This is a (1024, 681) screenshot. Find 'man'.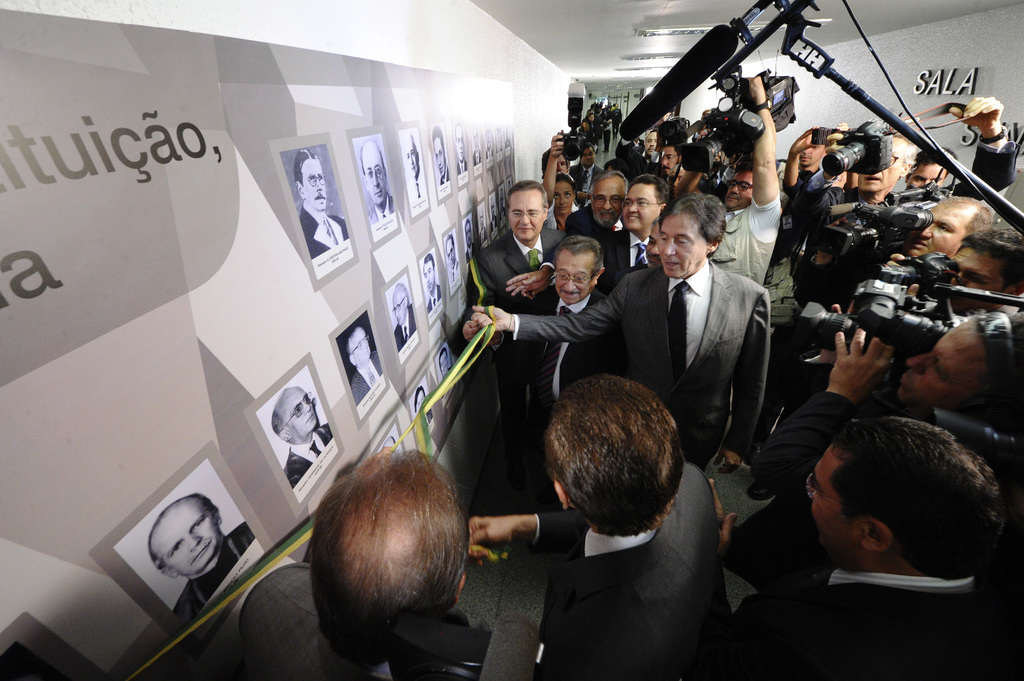
Bounding box: (left=429, top=124, right=451, bottom=188).
